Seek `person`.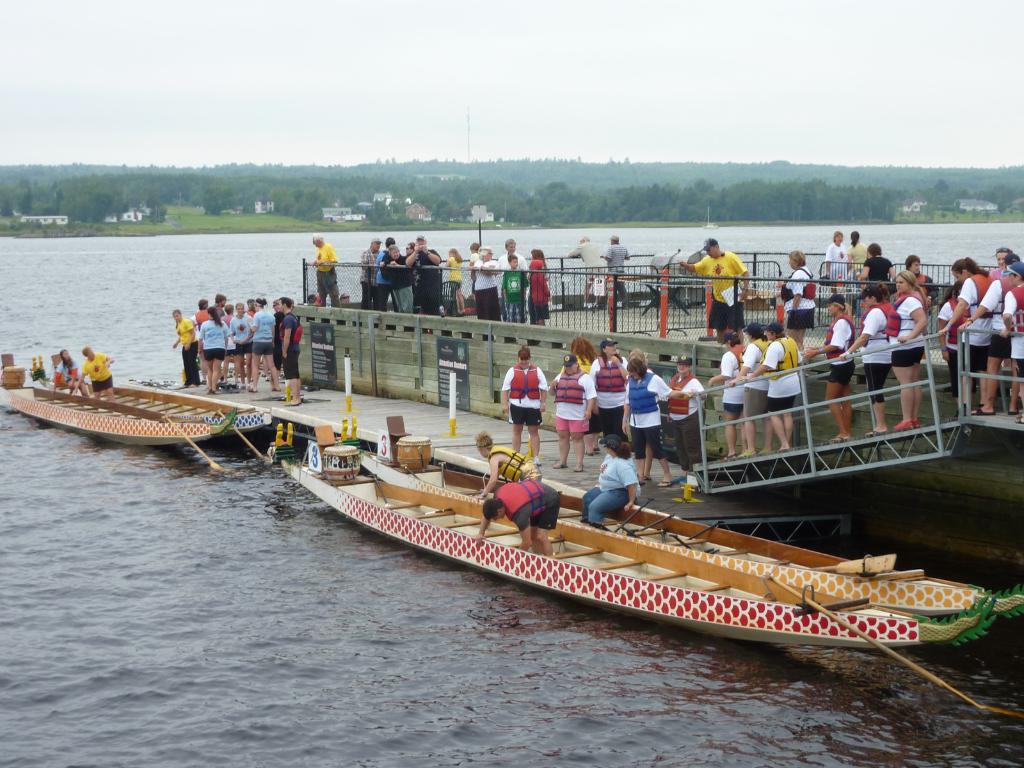
[503,250,527,315].
